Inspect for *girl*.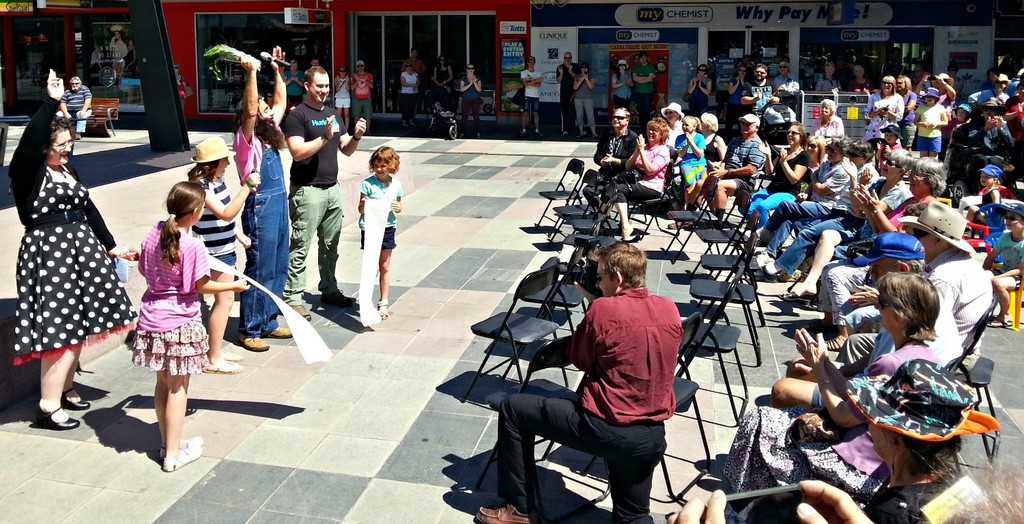
Inspection: x1=674 y1=113 x2=709 y2=210.
